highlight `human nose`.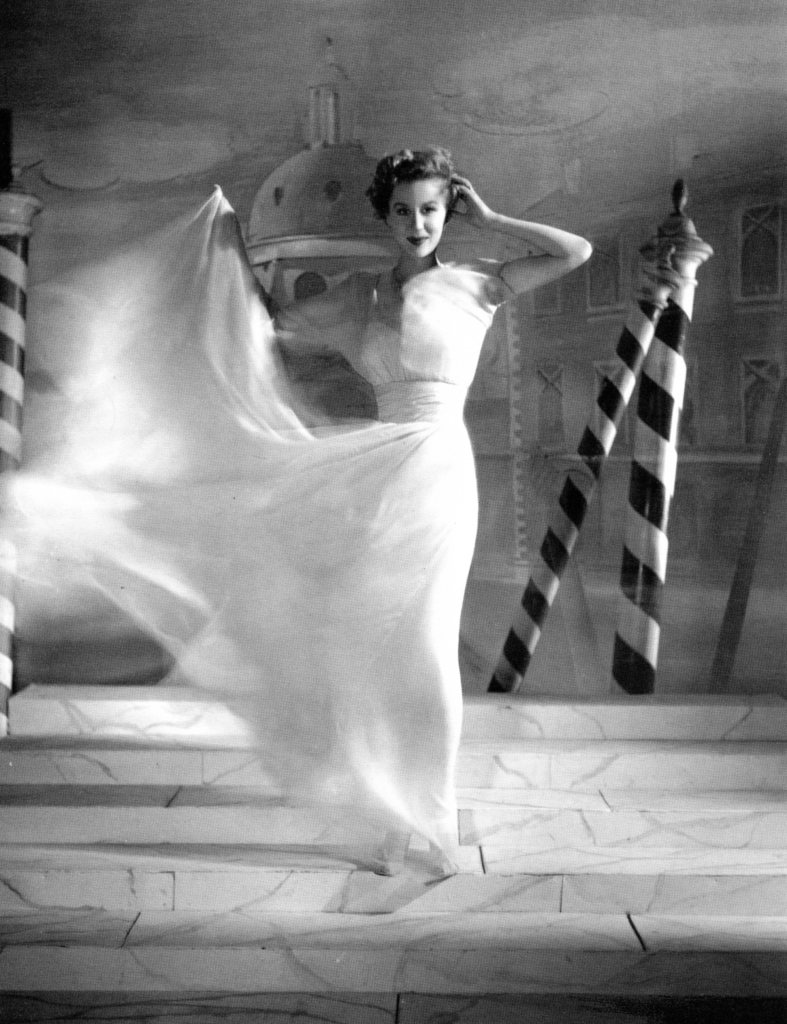
Highlighted region: box(410, 212, 422, 236).
